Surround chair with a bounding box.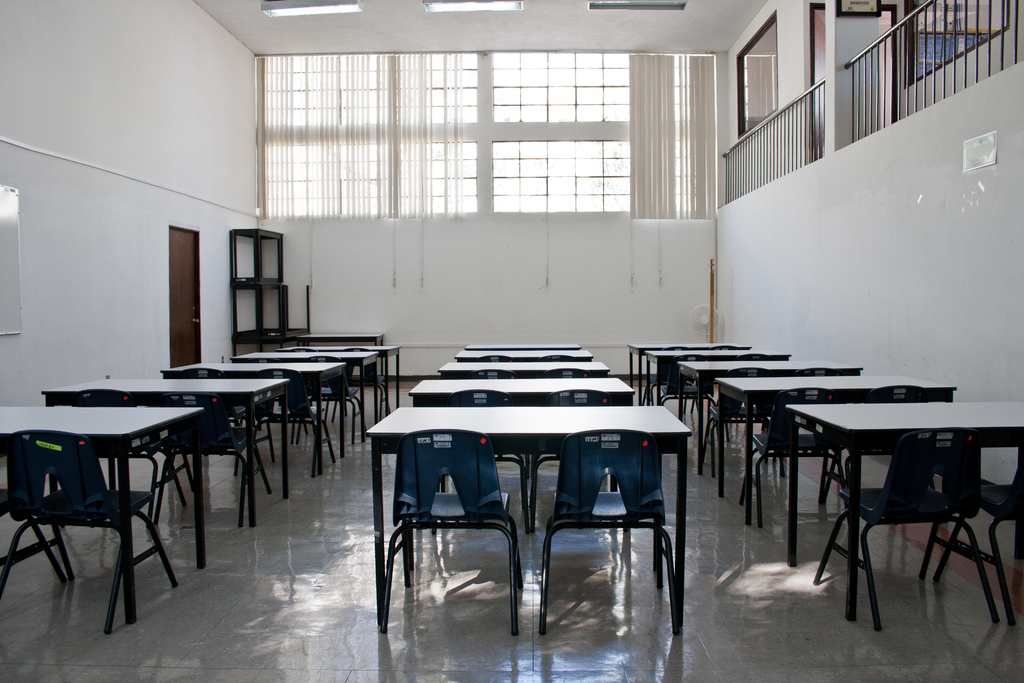
[left=639, top=345, right=697, bottom=404].
